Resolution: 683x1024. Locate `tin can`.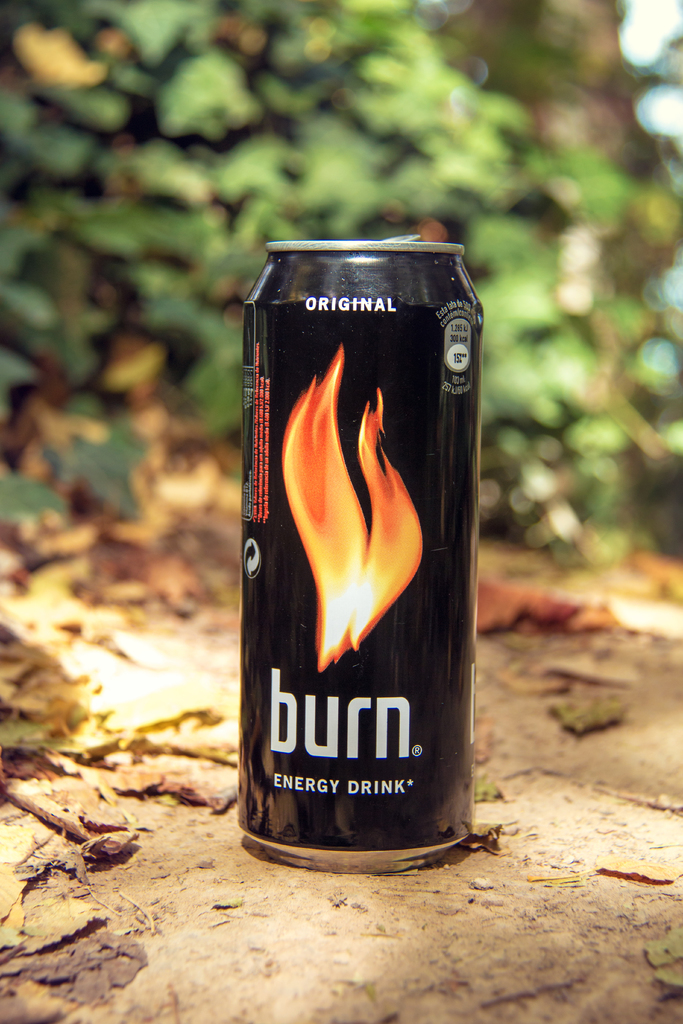
box(246, 232, 495, 882).
